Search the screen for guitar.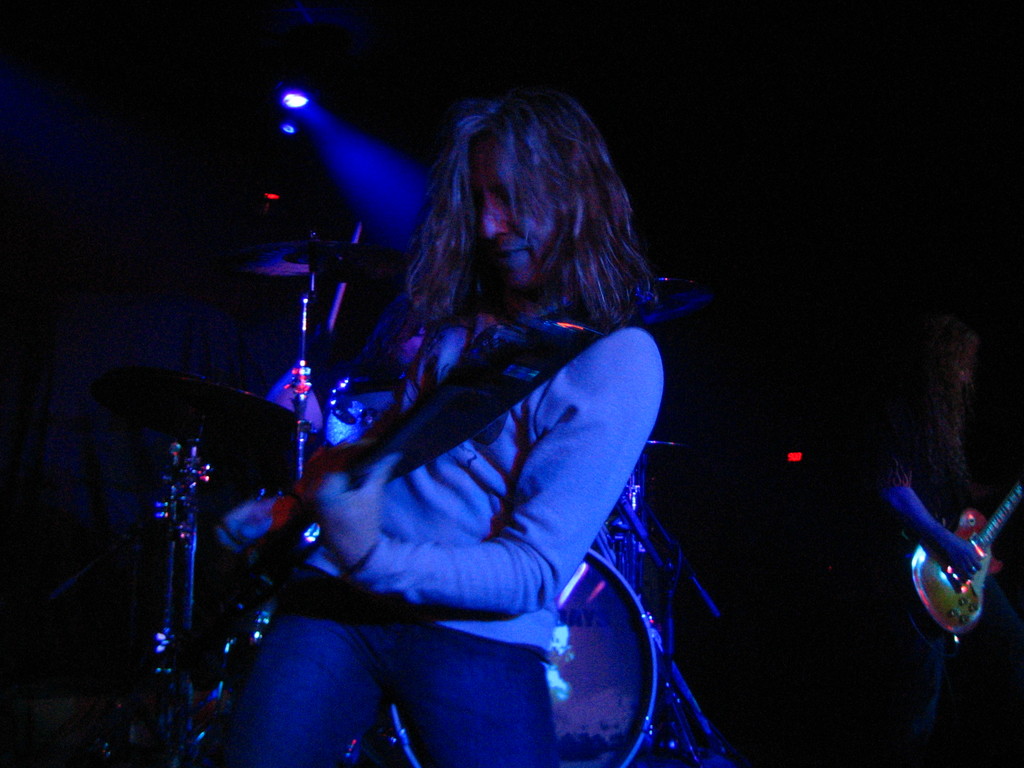
Found at 909,482,1023,638.
